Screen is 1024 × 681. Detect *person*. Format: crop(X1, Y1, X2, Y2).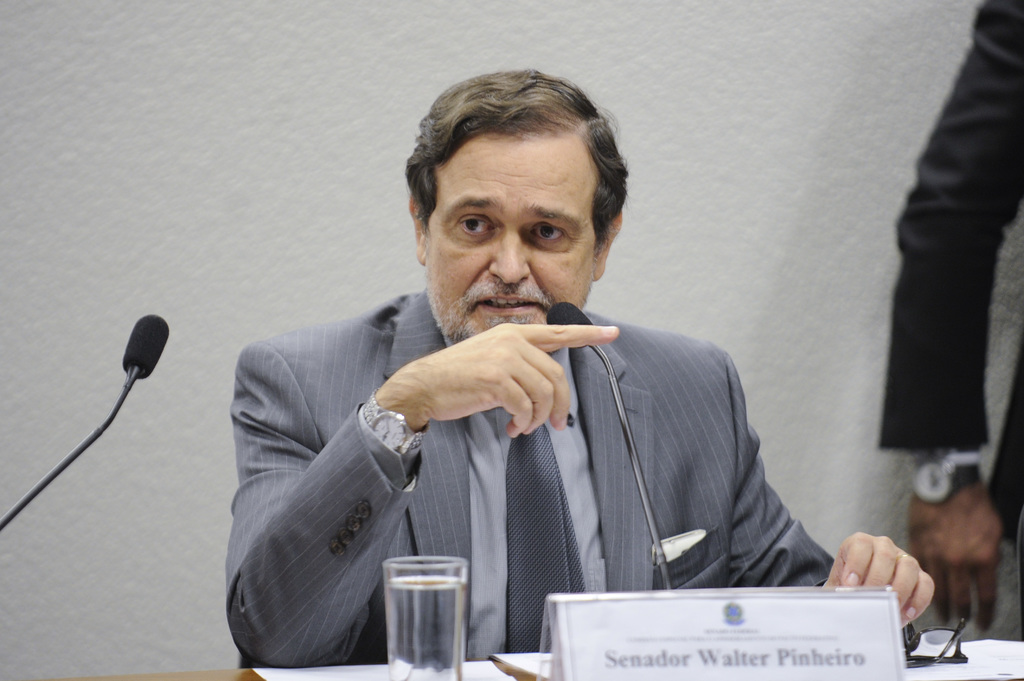
crop(878, 0, 1023, 641).
